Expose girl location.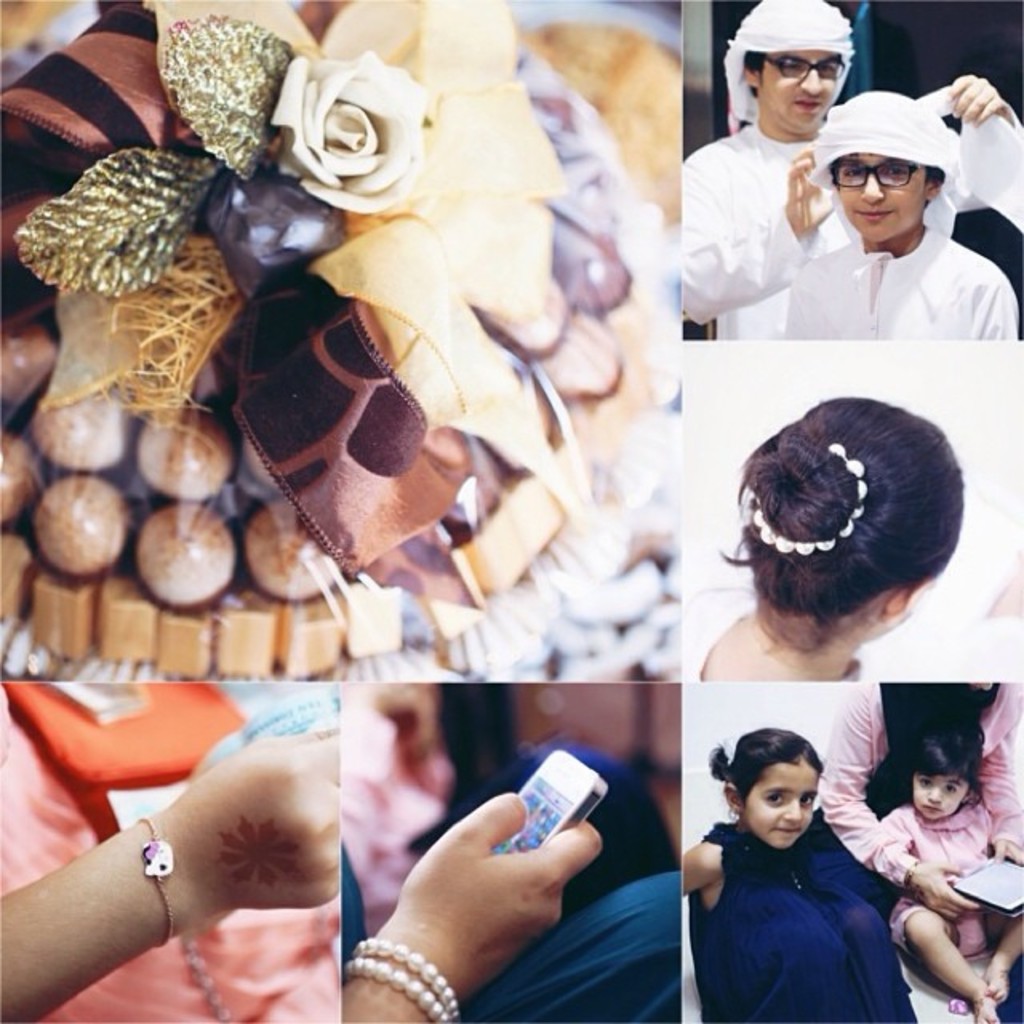
Exposed at <box>680,722,917,1019</box>.
